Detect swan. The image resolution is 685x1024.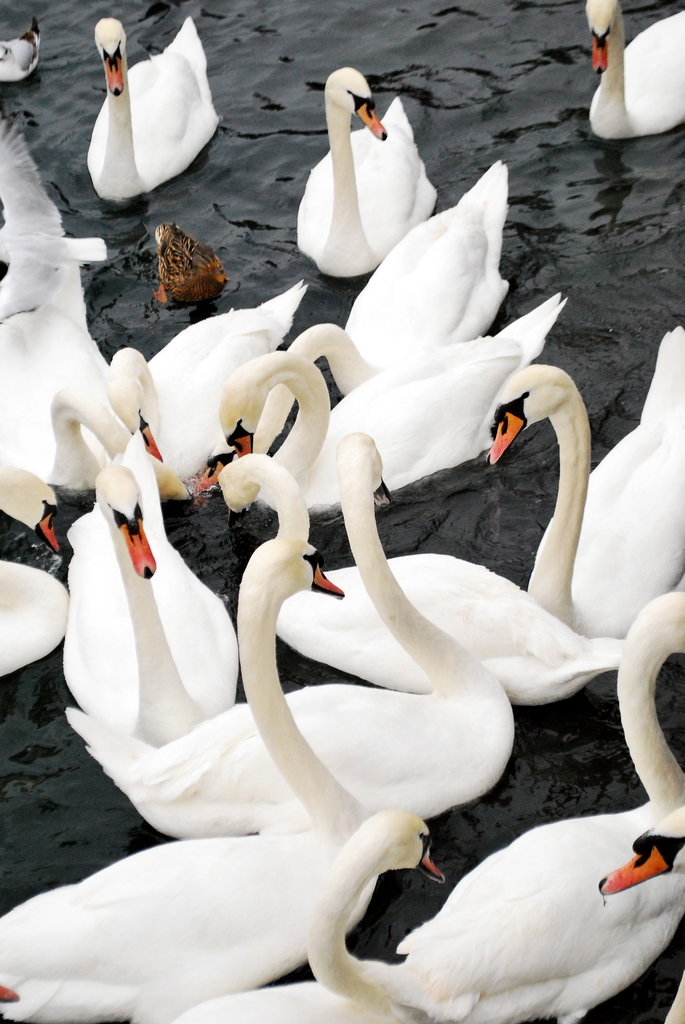
rect(0, 536, 349, 1023).
